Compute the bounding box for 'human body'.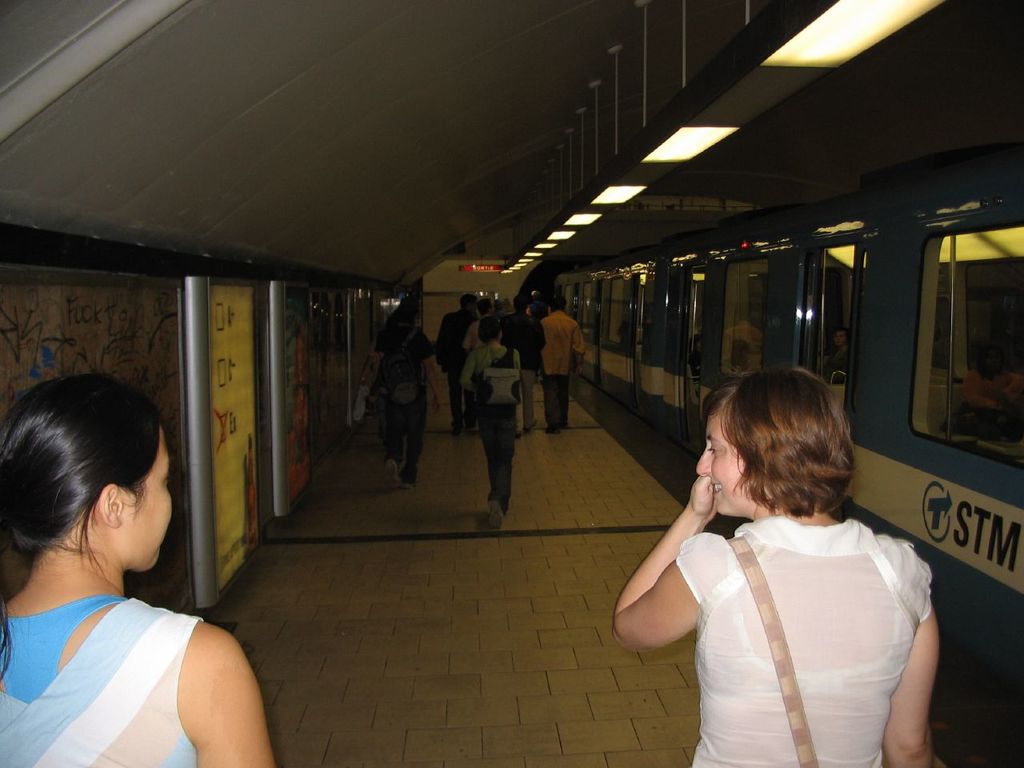
x1=0, y1=366, x2=272, y2=767.
